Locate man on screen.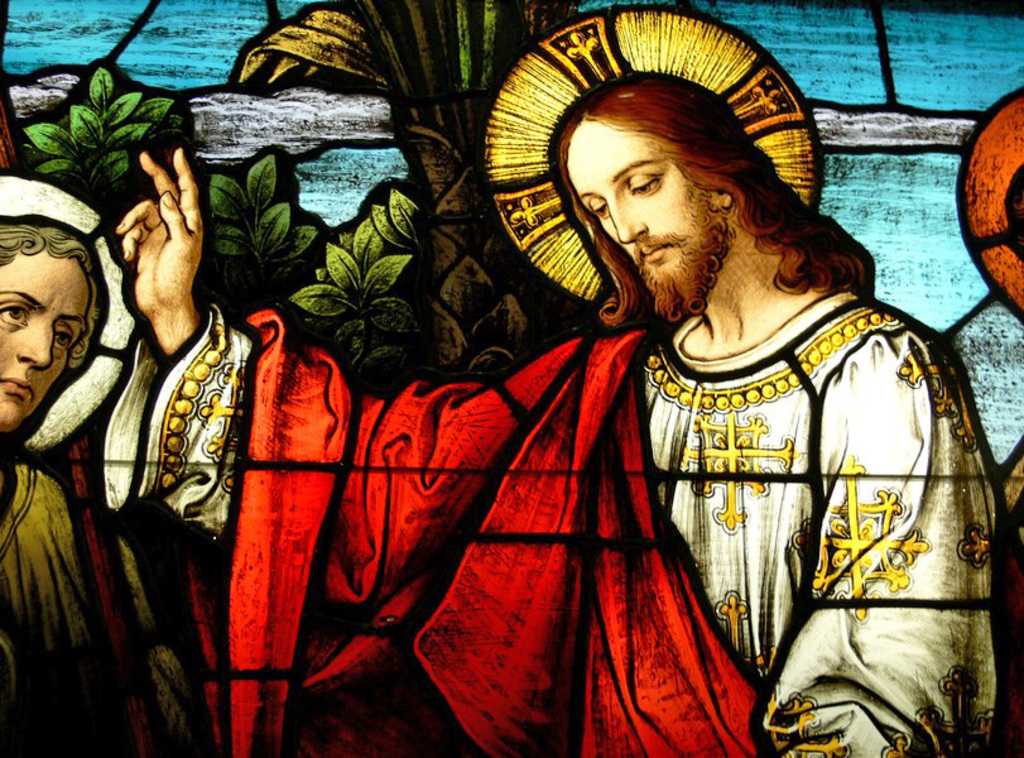
On screen at 258 75 976 729.
